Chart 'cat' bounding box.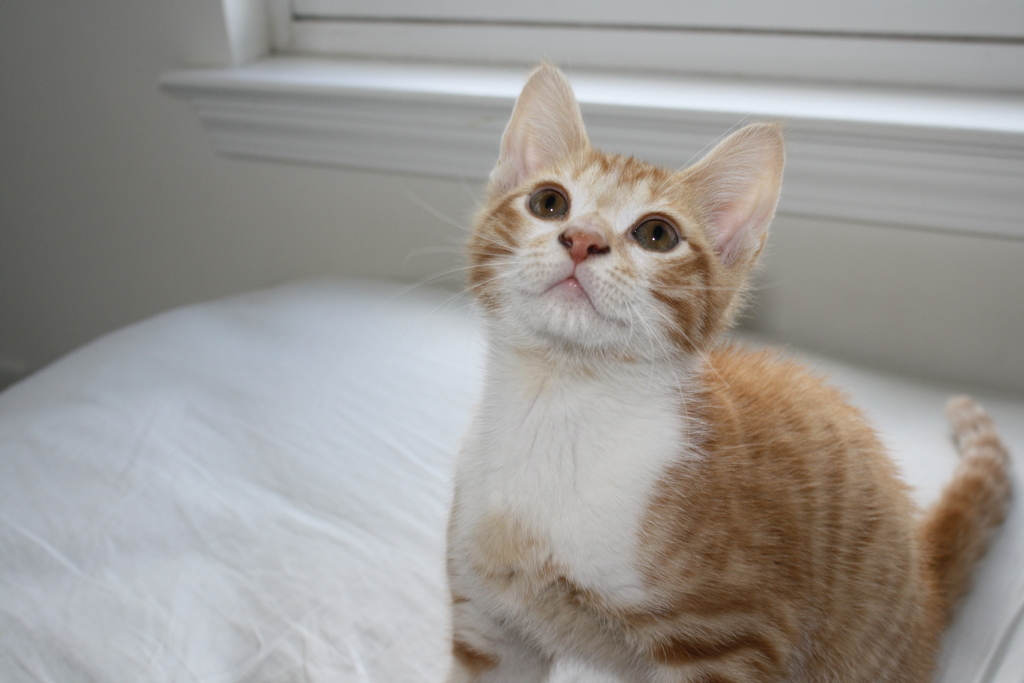
Charted: (383,67,1020,682).
